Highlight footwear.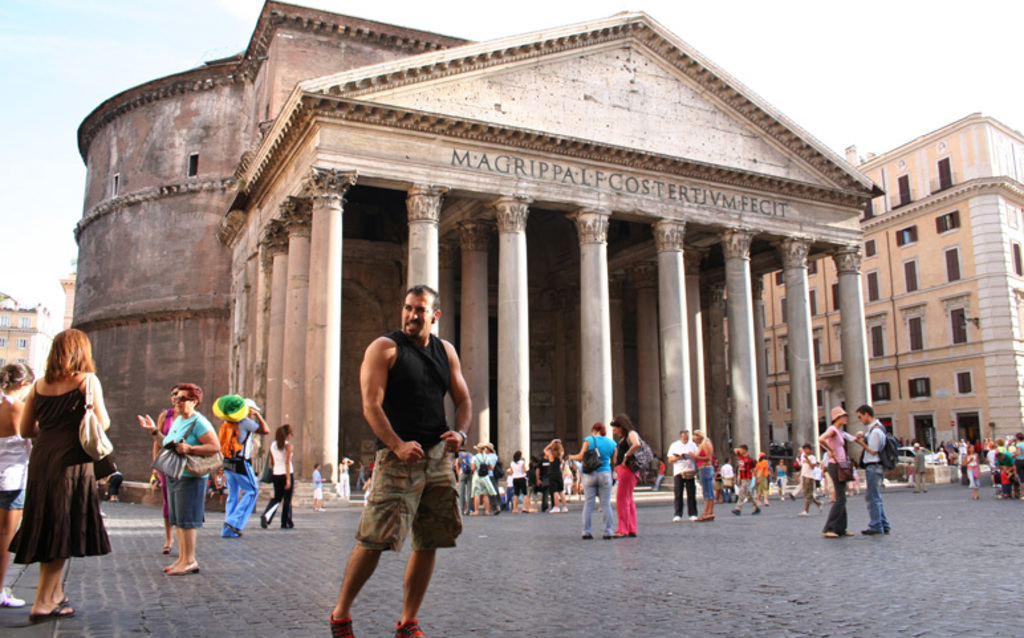
Highlighted region: x1=334, y1=613, x2=354, y2=637.
